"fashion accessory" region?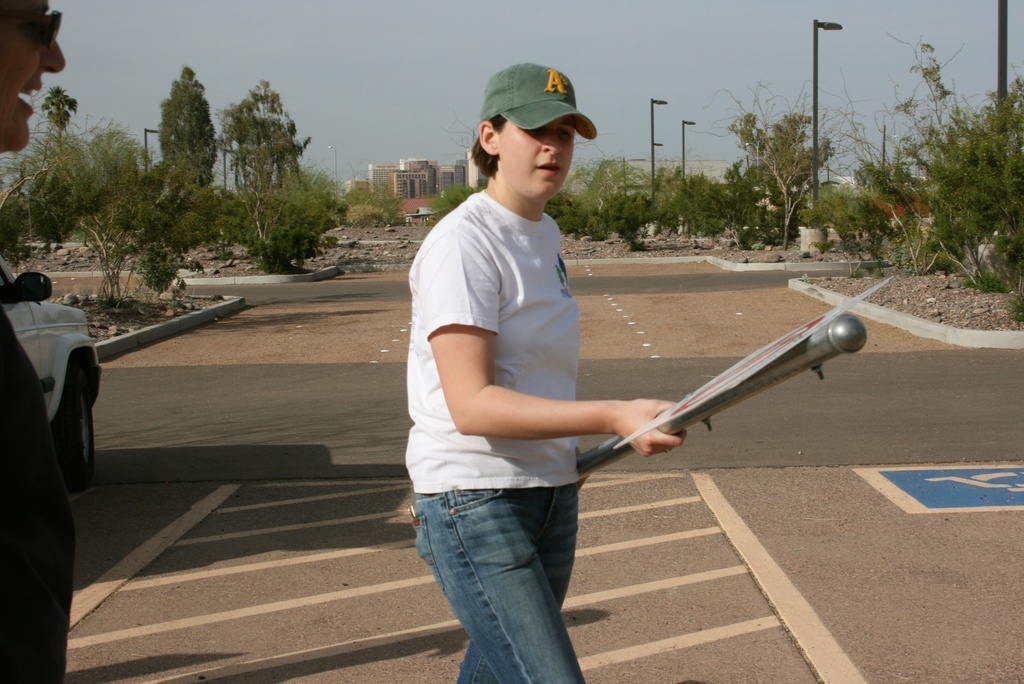
[482, 61, 597, 142]
